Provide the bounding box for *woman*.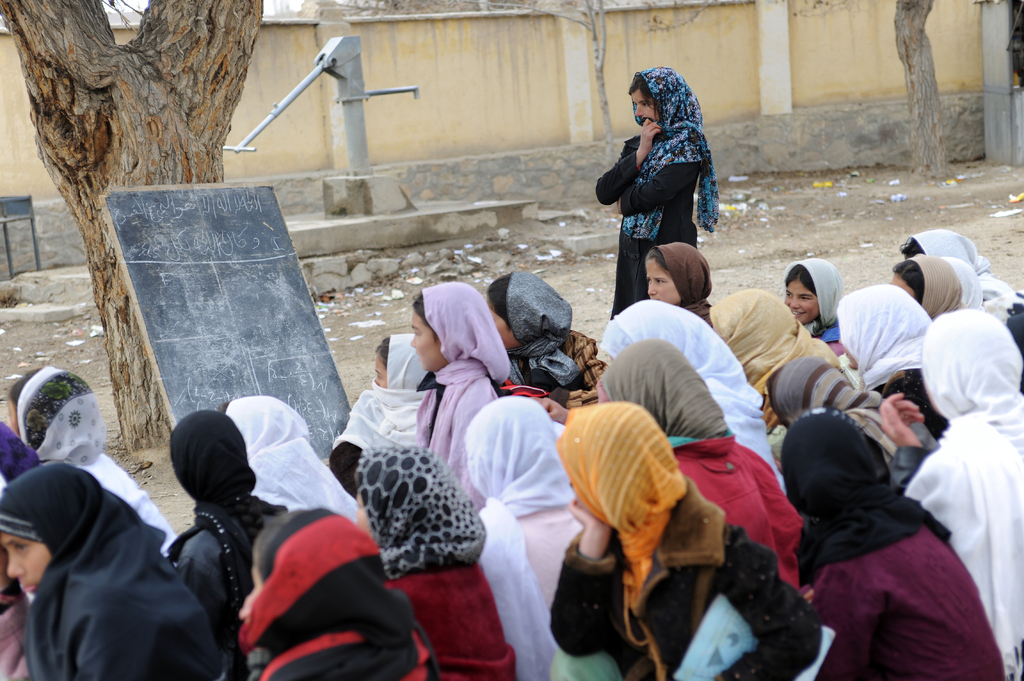
crop(229, 507, 440, 680).
